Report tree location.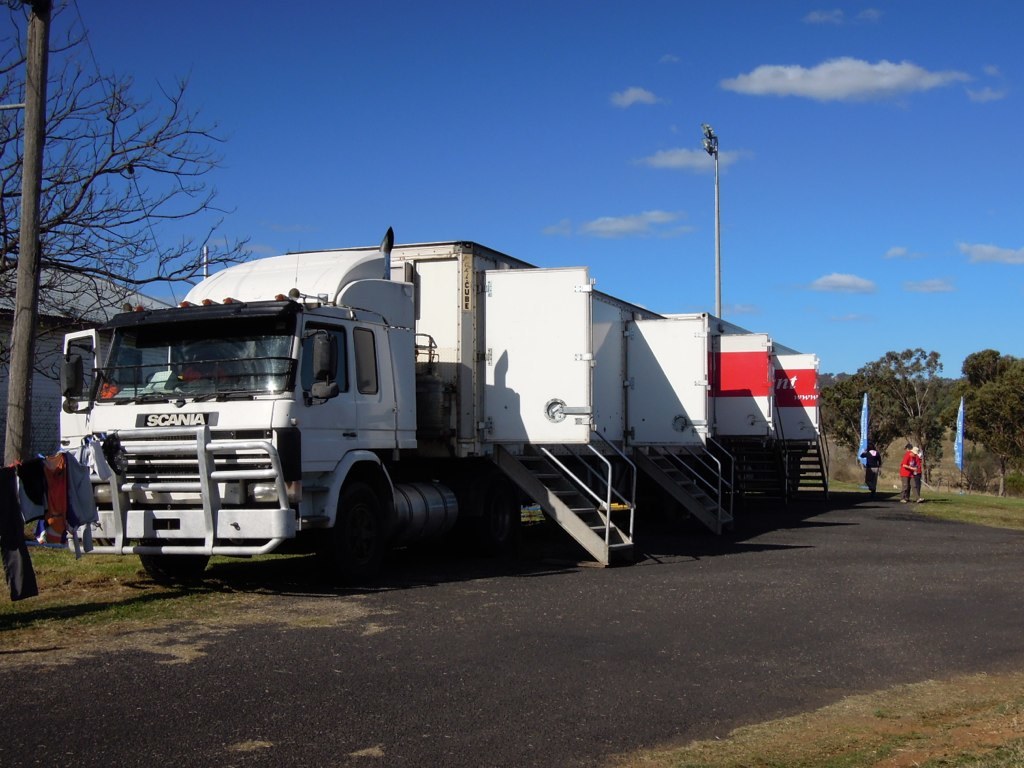
Report: {"x1": 0, "y1": 1, "x2": 246, "y2": 446}.
